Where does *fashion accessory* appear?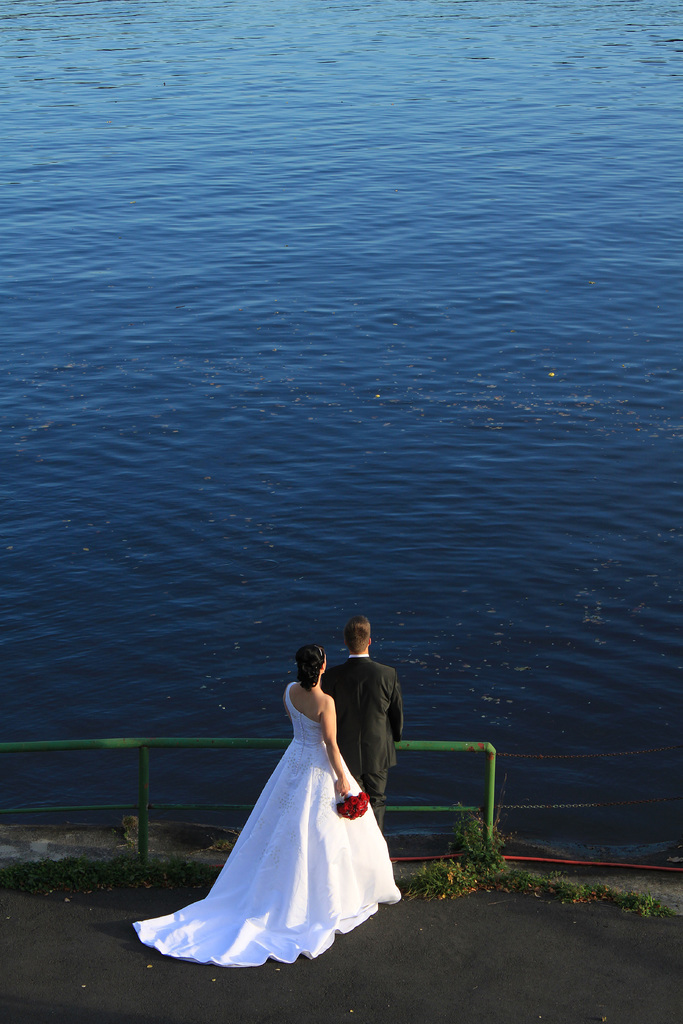
Appears at [left=315, top=643, right=325, bottom=659].
